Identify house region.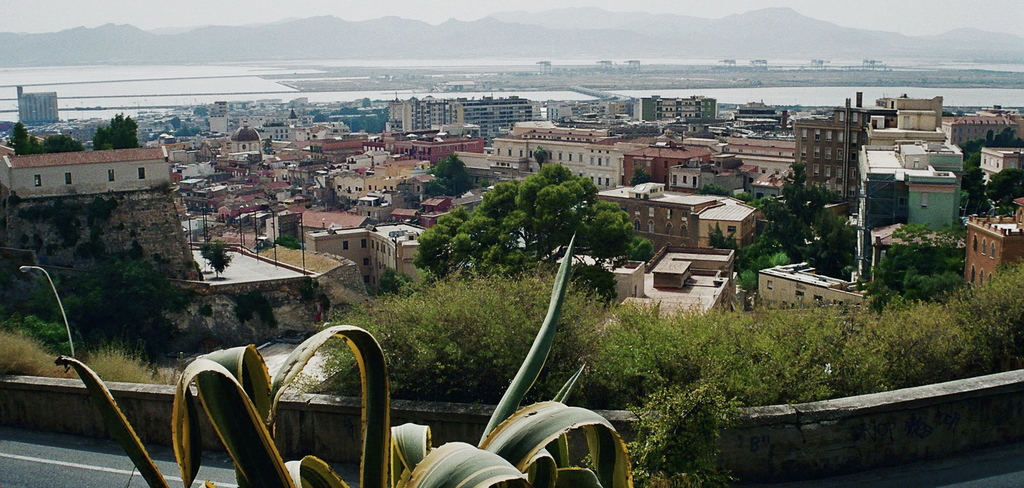
Region: crop(634, 239, 753, 310).
